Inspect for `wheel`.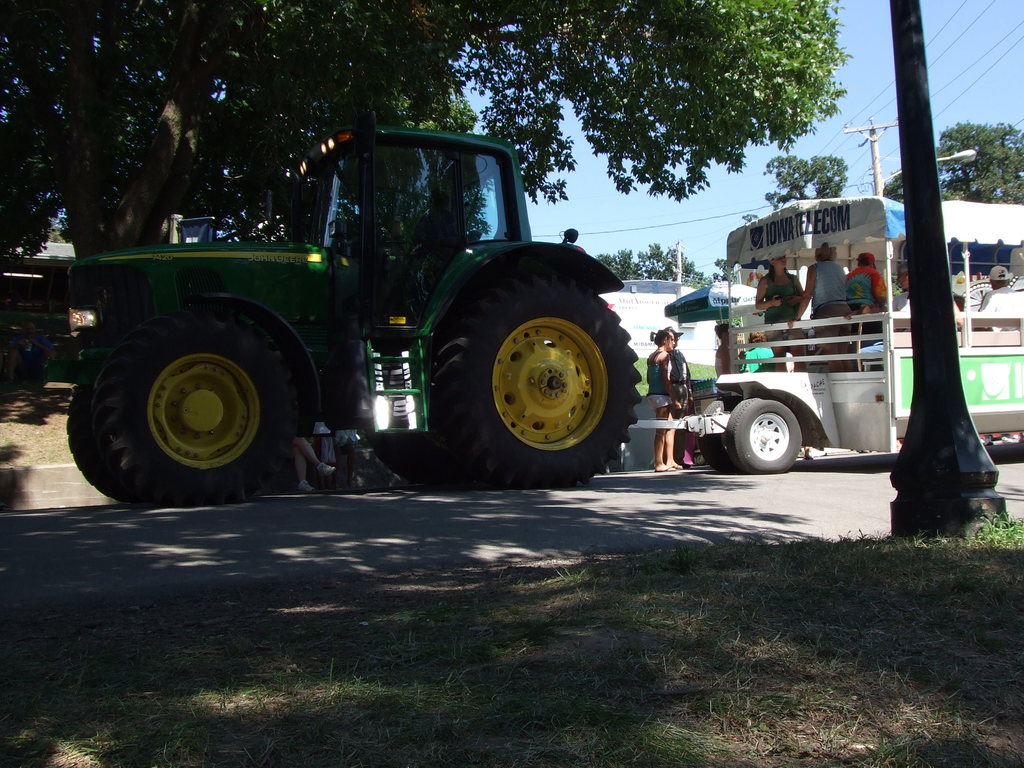
Inspection: [71, 377, 140, 501].
